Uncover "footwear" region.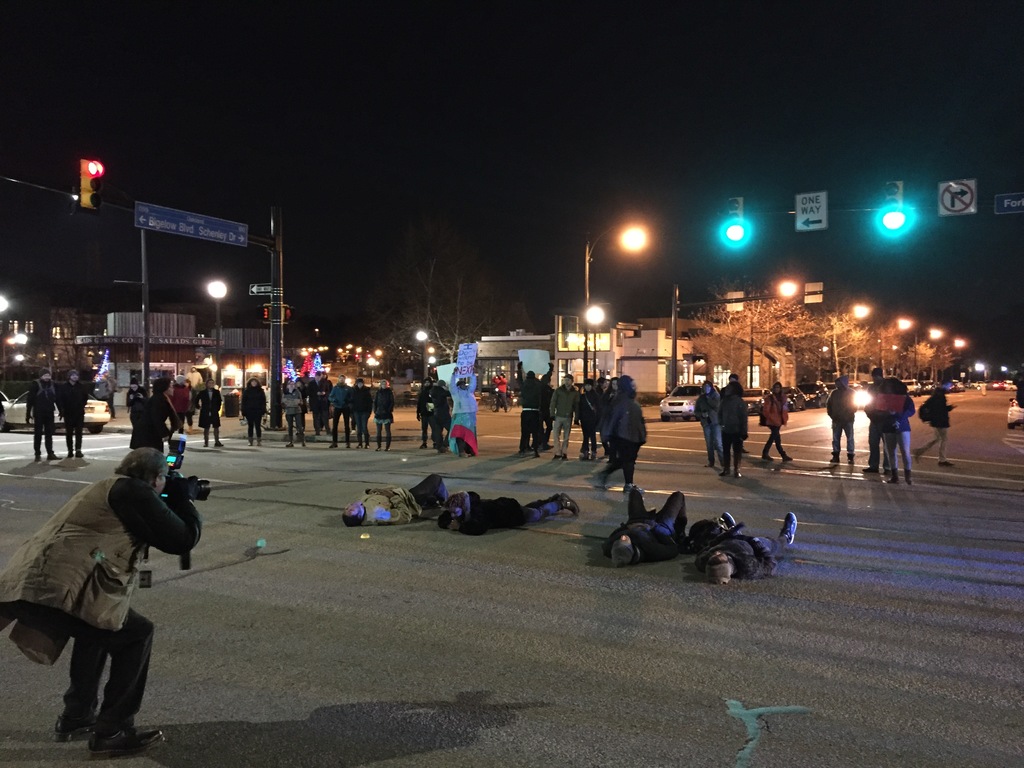
Uncovered: {"left": 376, "top": 447, "right": 382, "bottom": 452}.
